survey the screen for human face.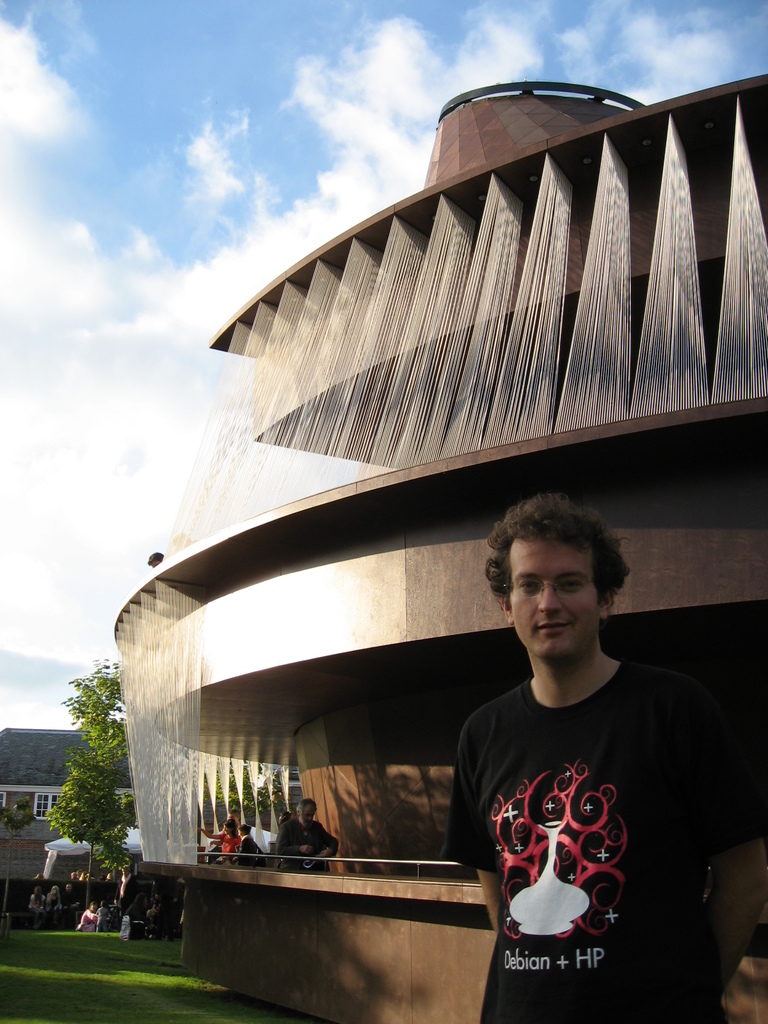
Survey found: BBox(119, 867, 131, 877).
